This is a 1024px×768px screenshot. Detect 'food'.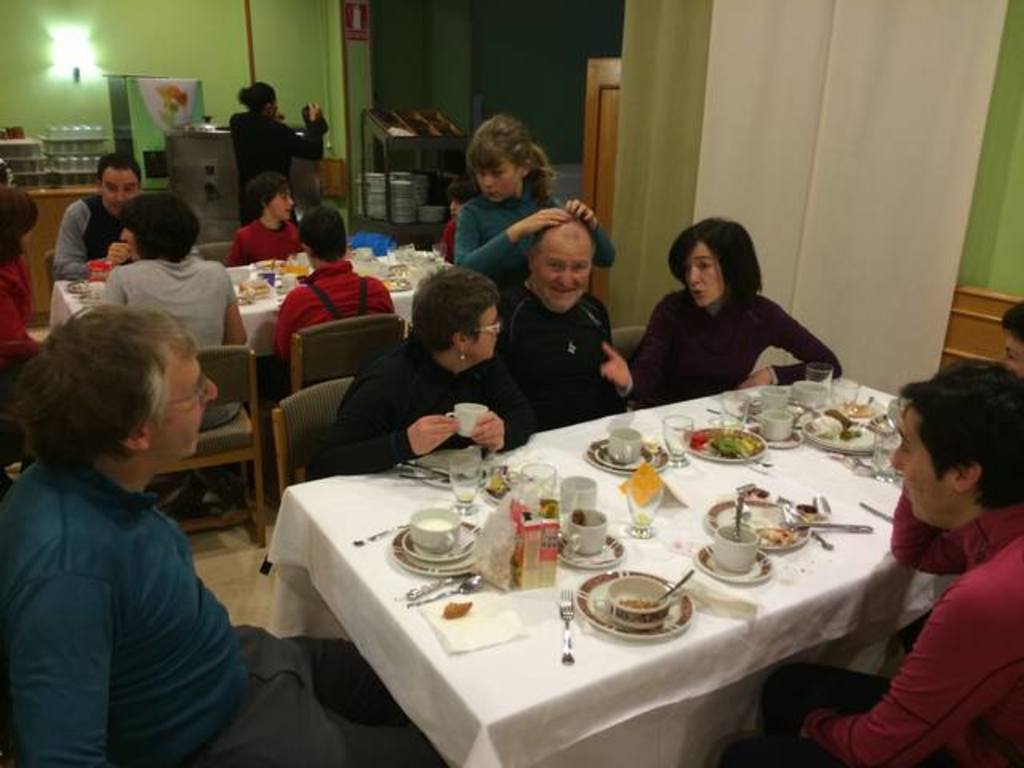
box(814, 411, 872, 445).
